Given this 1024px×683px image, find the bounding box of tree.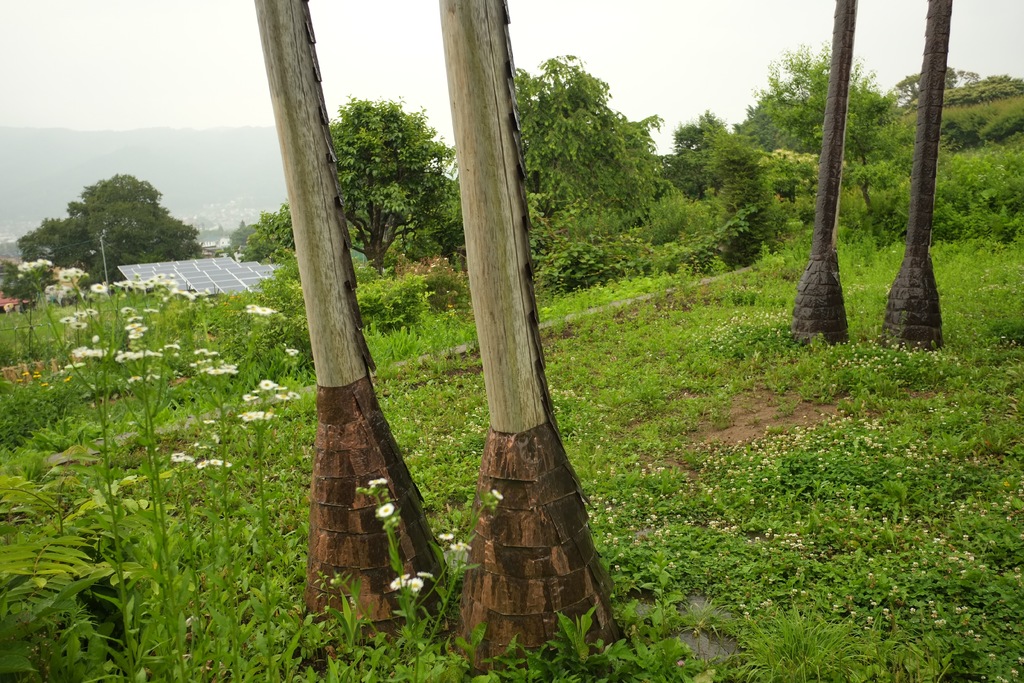
17:173:204:282.
